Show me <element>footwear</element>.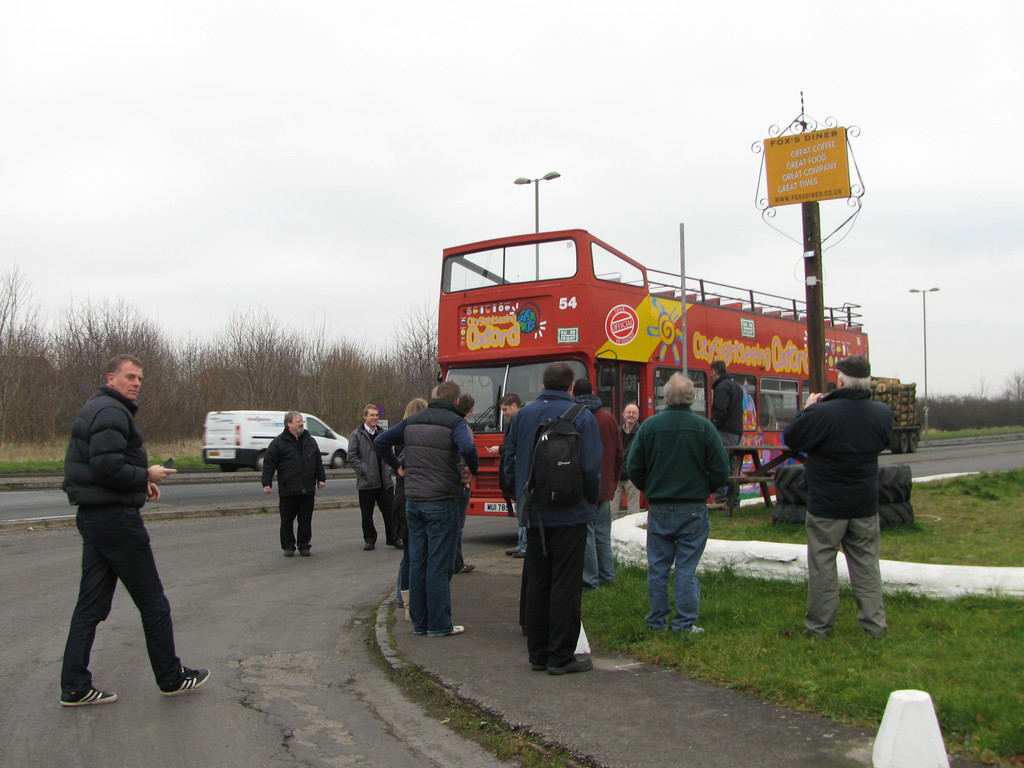
<element>footwear</element> is here: (left=60, top=682, right=122, bottom=708).
